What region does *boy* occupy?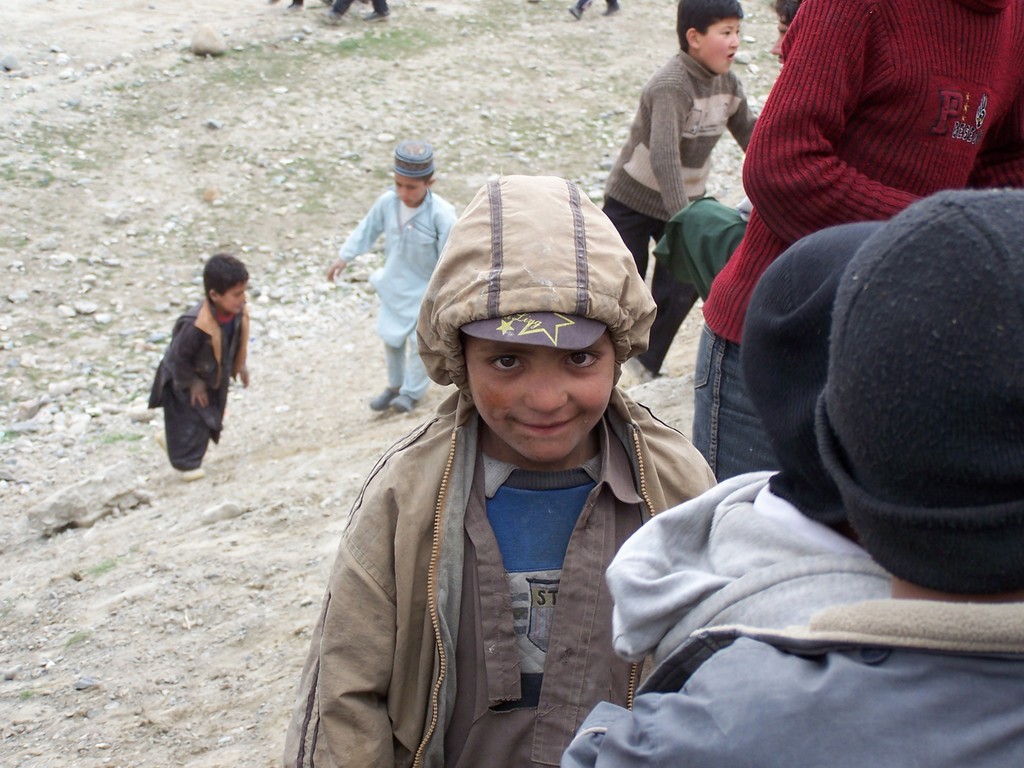
[329, 137, 457, 413].
